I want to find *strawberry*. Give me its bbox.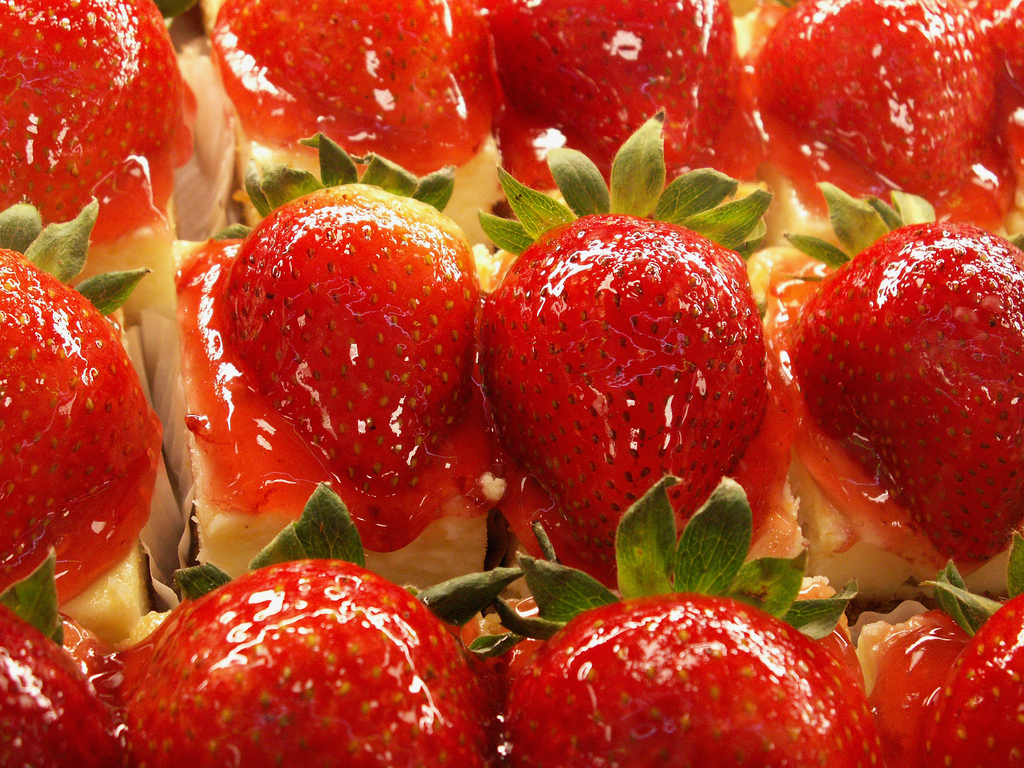
x1=960 y1=0 x2=1023 y2=90.
